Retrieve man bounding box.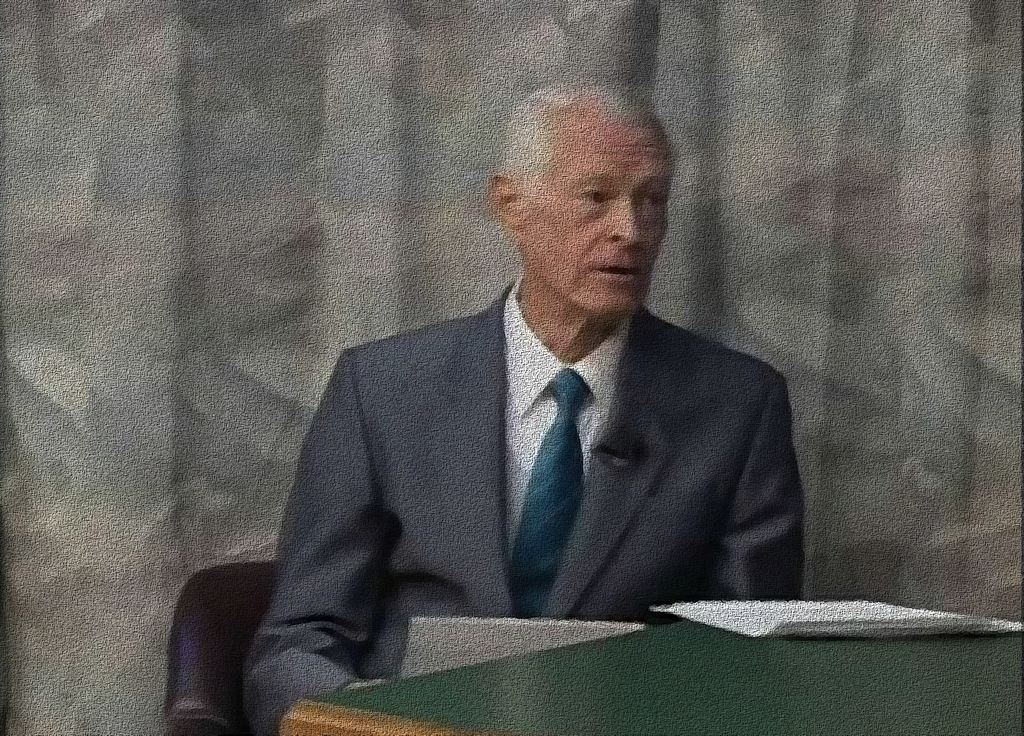
Bounding box: [239,78,815,735].
